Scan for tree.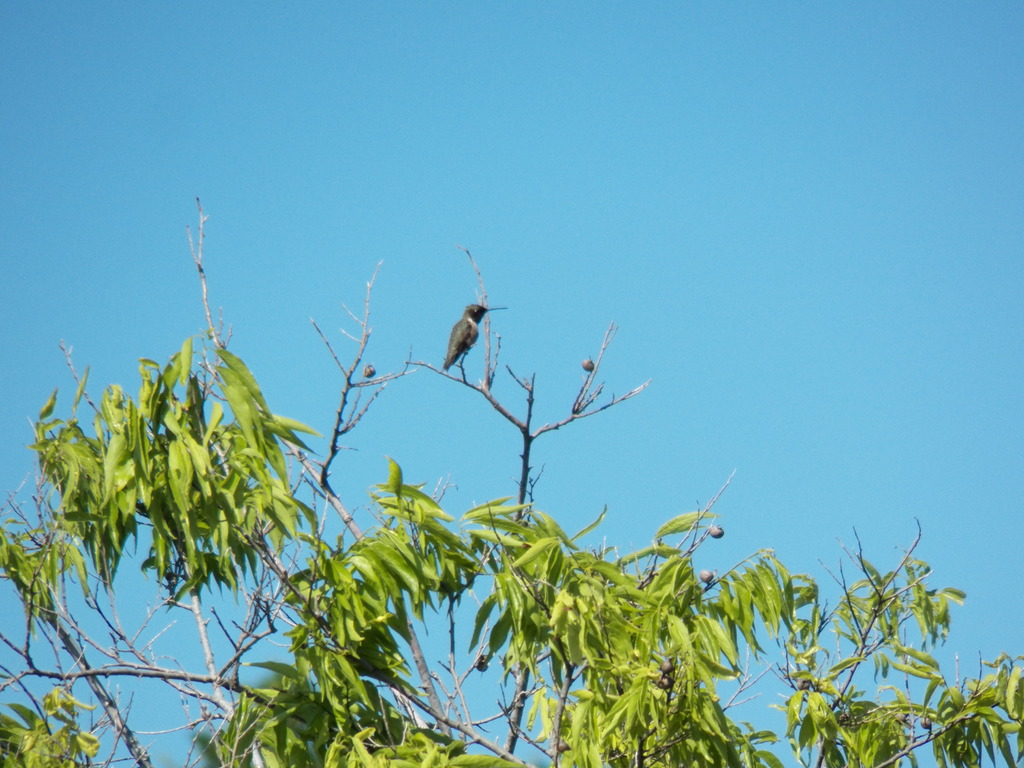
Scan result: [x1=27, y1=118, x2=944, y2=751].
